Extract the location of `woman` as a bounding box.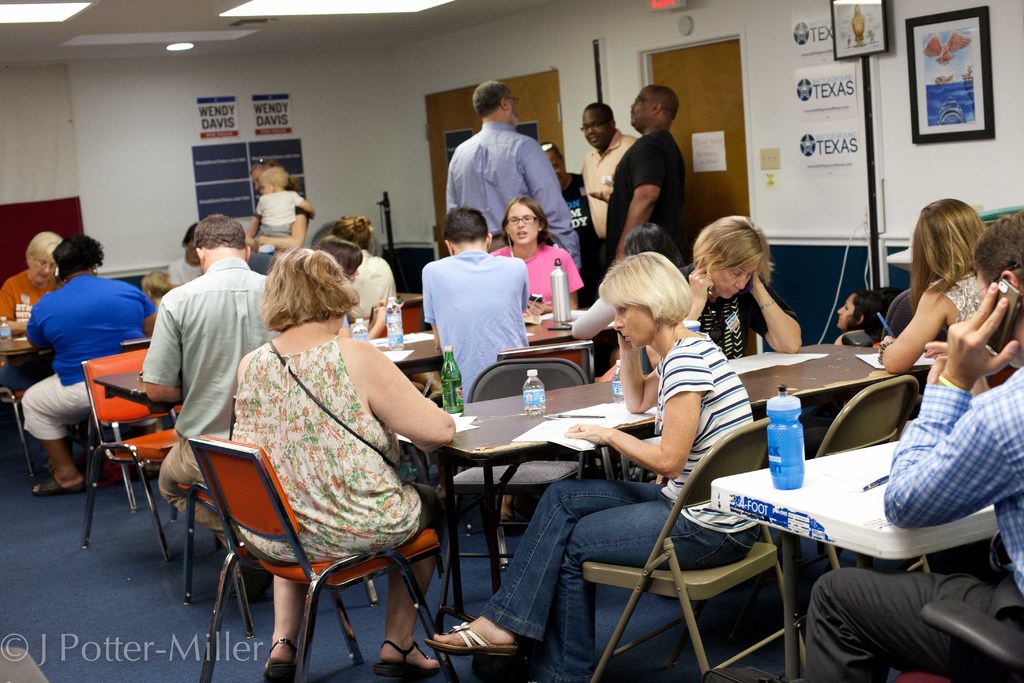
x1=20, y1=233, x2=155, y2=493.
